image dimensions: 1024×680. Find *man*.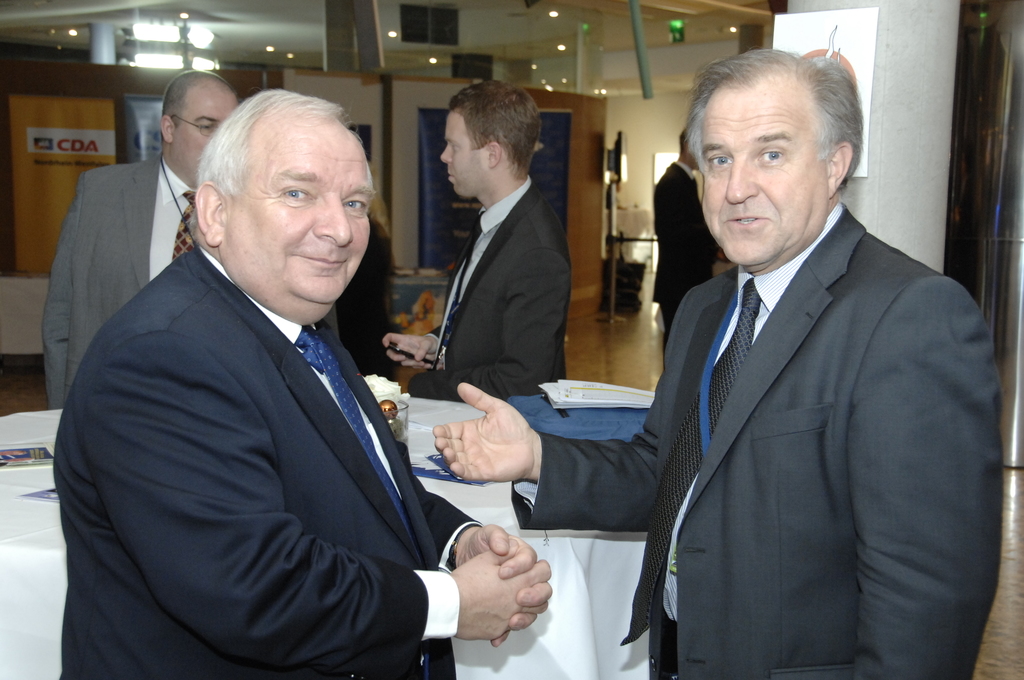
pyautogui.locateOnScreen(648, 127, 719, 372).
